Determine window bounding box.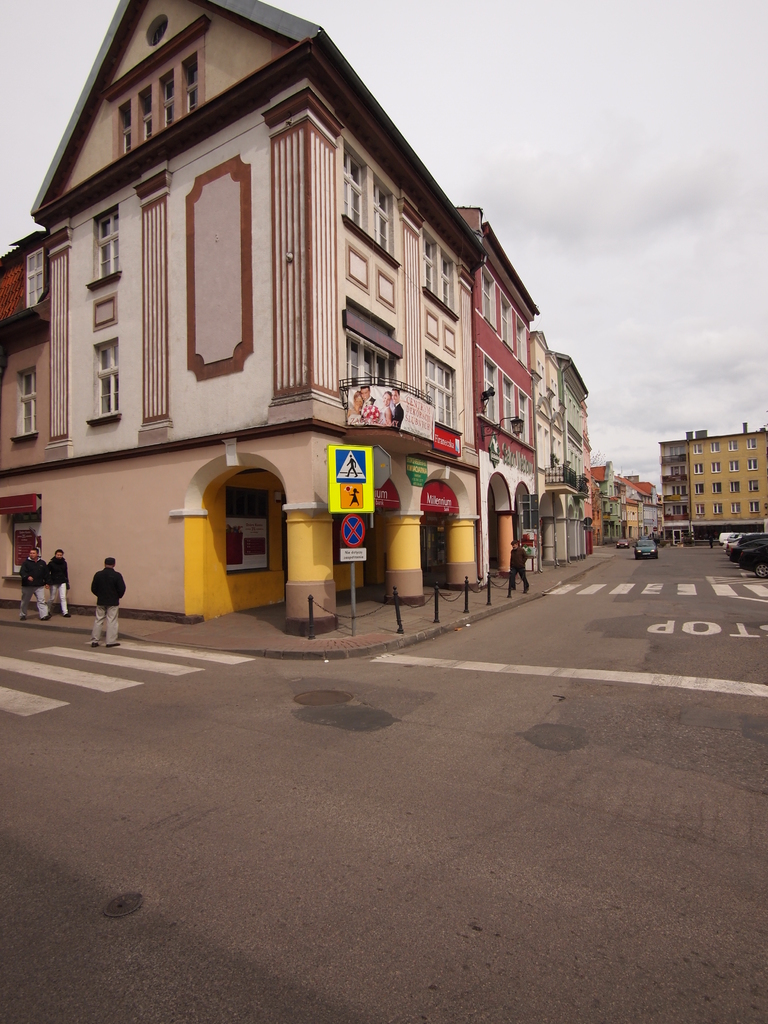
Determined: box(693, 462, 701, 473).
